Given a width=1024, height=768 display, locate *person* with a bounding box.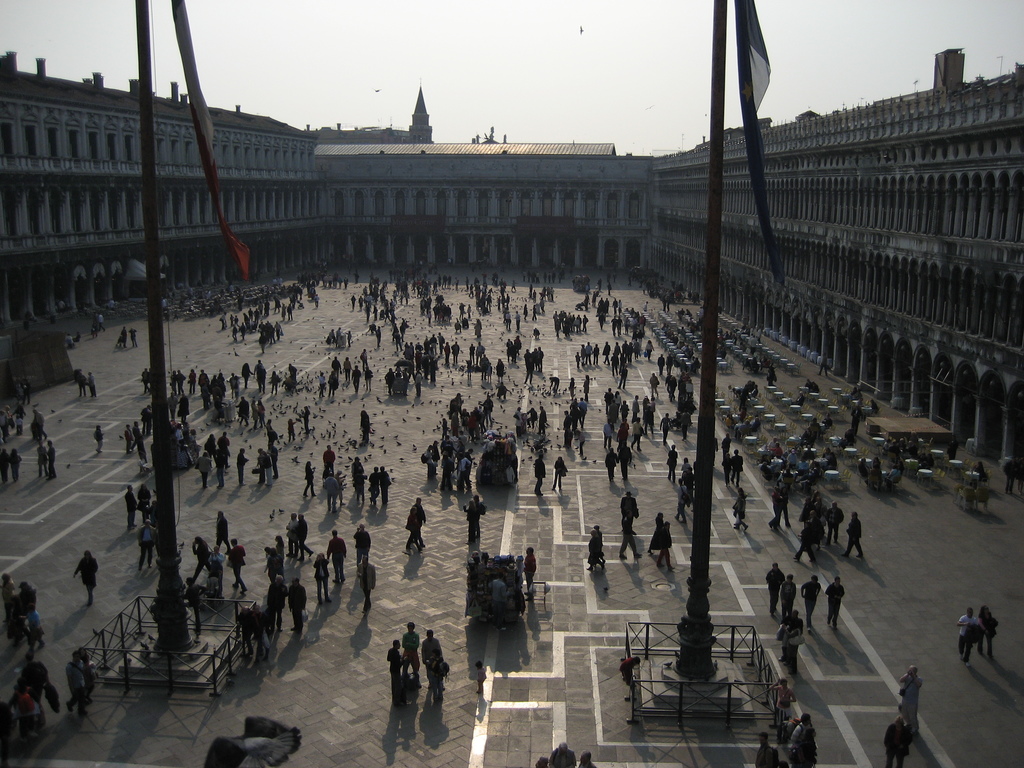
Located: Rect(900, 662, 922, 733).
